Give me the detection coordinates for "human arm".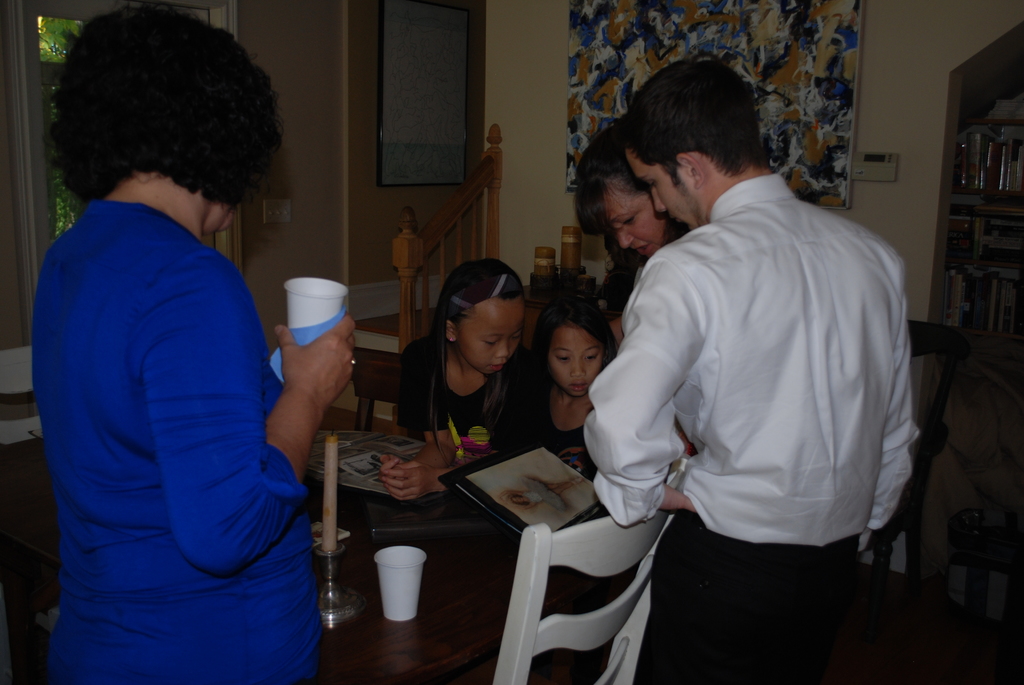
[x1=381, y1=399, x2=454, y2=490].
